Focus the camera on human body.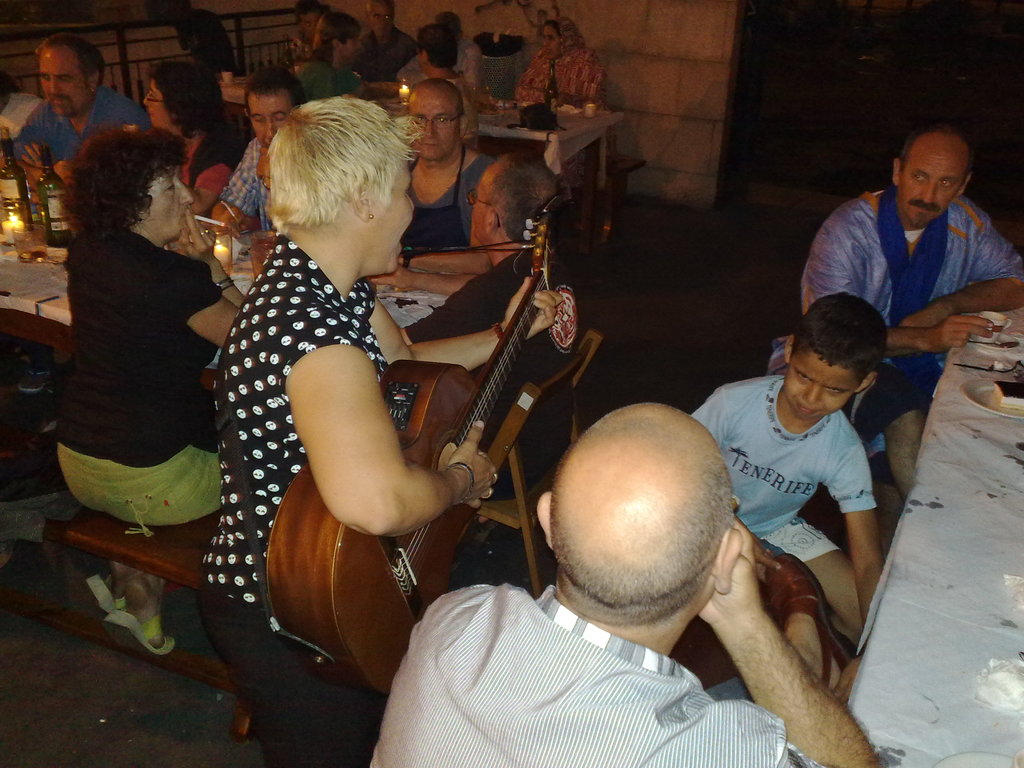
Focus region: detection(397, 77, 507, 264).
